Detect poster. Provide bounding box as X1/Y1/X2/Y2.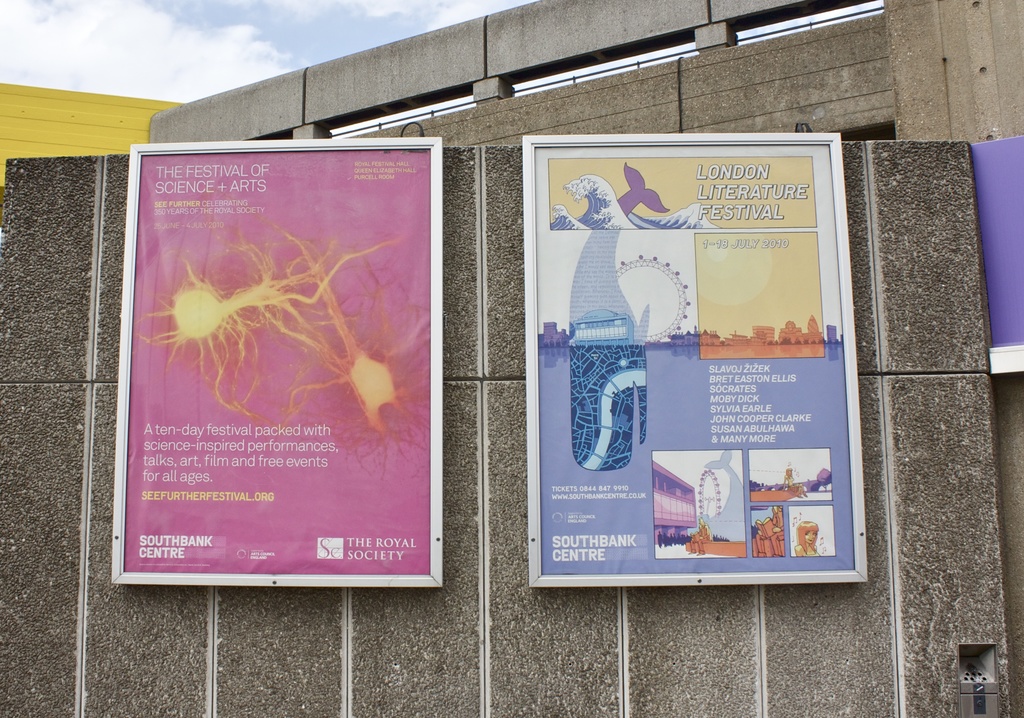
534/144/855/575.
